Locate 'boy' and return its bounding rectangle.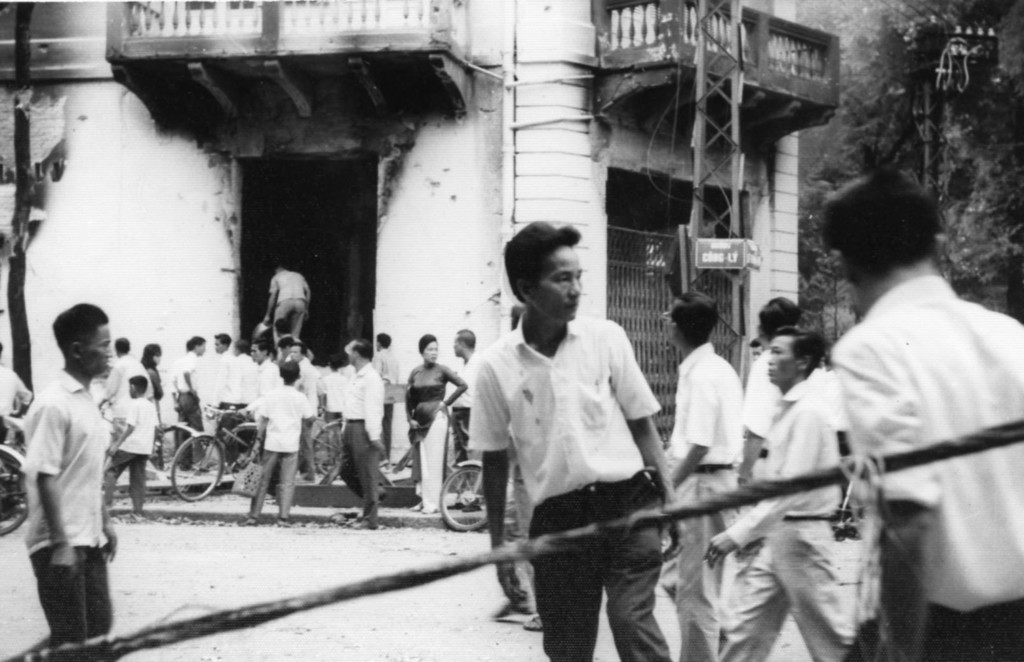
region(15, 298, 127, 661).
